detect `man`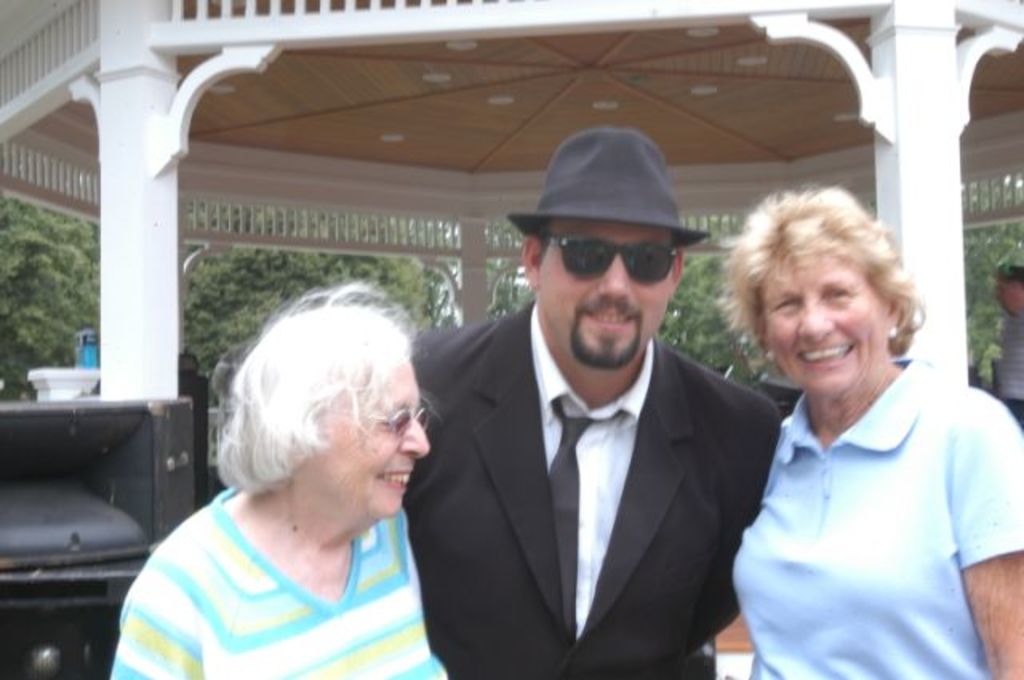
[389,163,794,679]
